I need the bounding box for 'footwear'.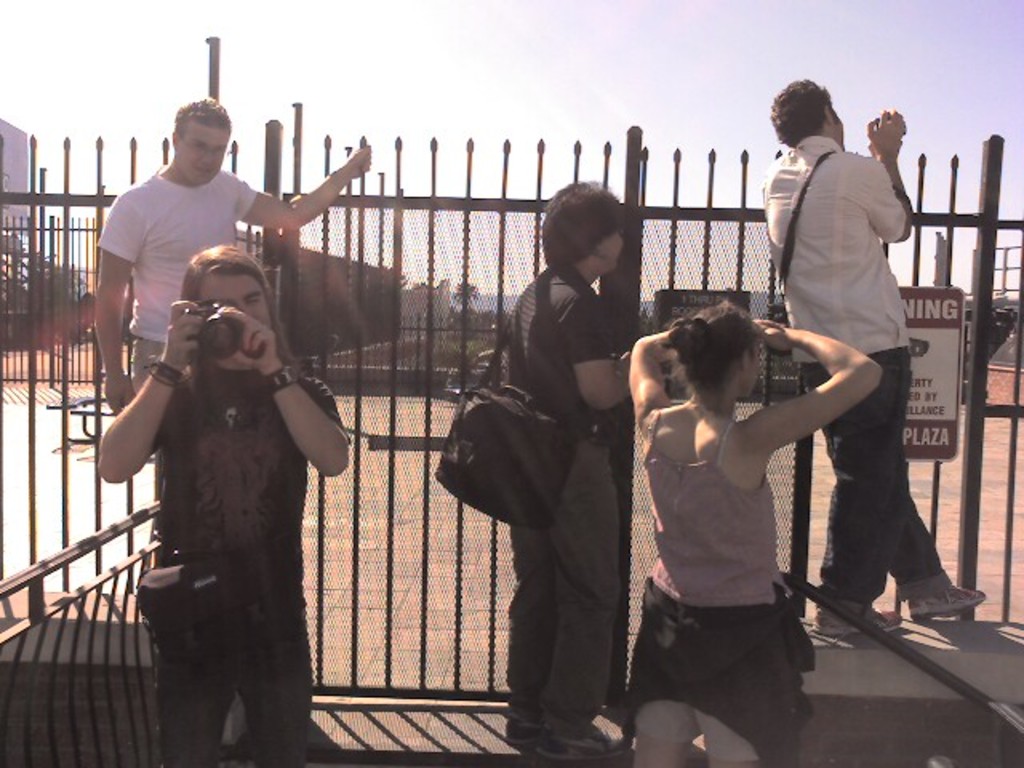
Here it is: <region>536, 733, 630, 762</region>.
